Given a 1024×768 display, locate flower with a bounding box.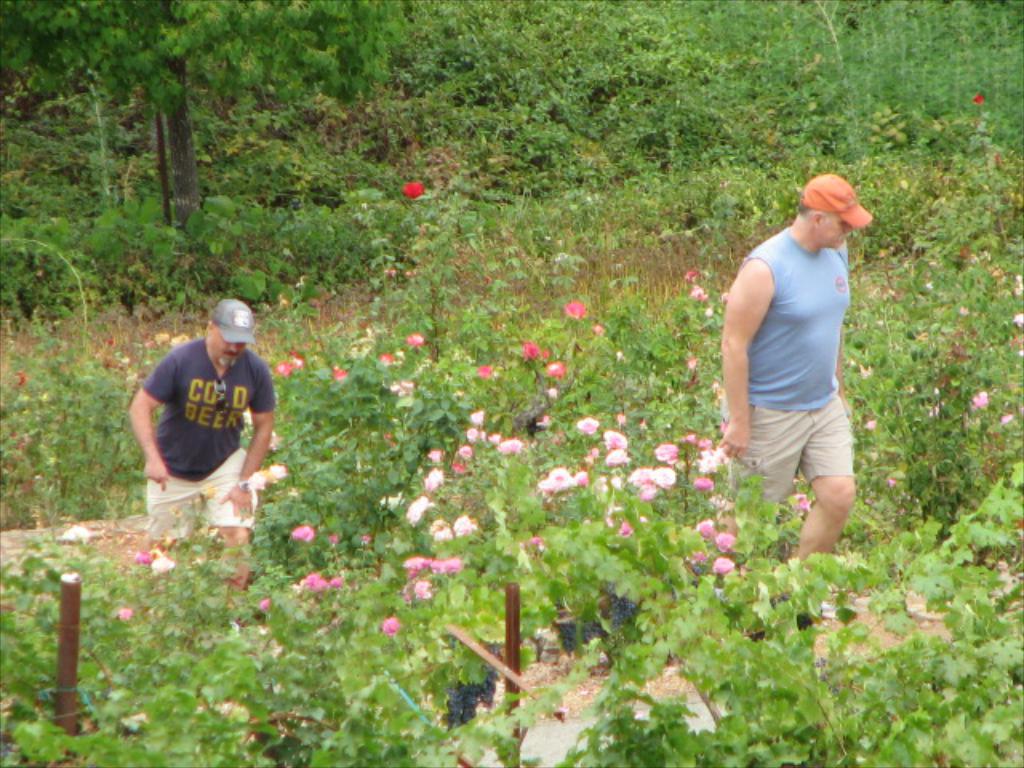
Located: bbox(685, 280, 712, 299).
